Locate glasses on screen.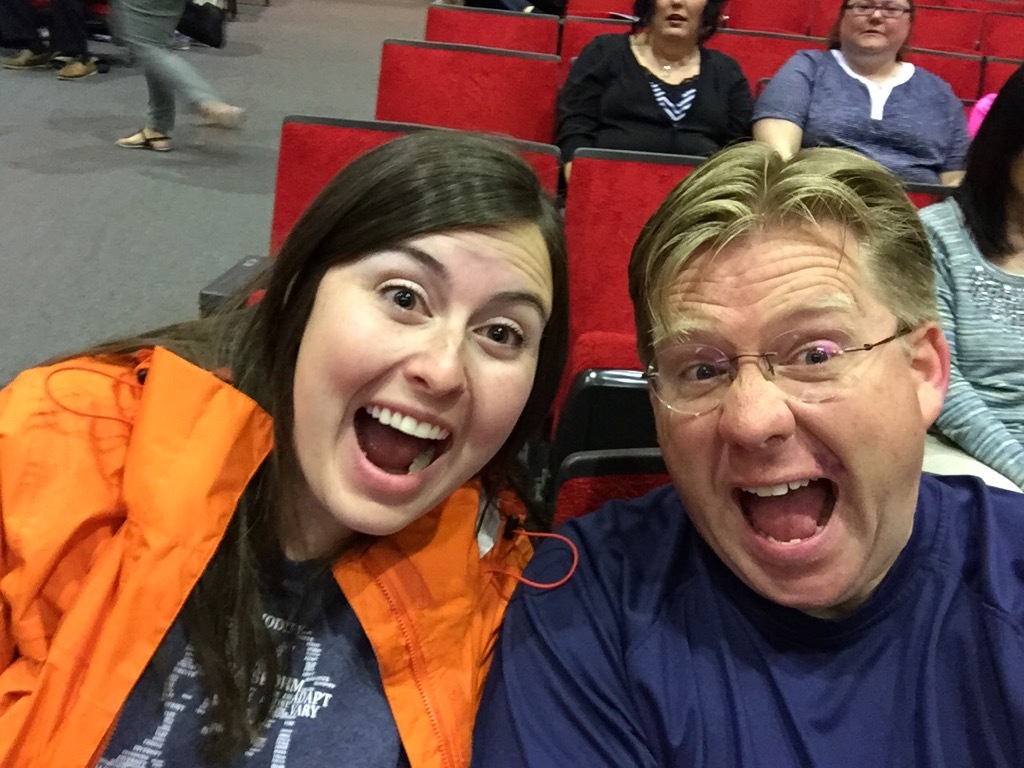
On screen at pyautogui.locateOnScreen(645, 293, 926, 422).
